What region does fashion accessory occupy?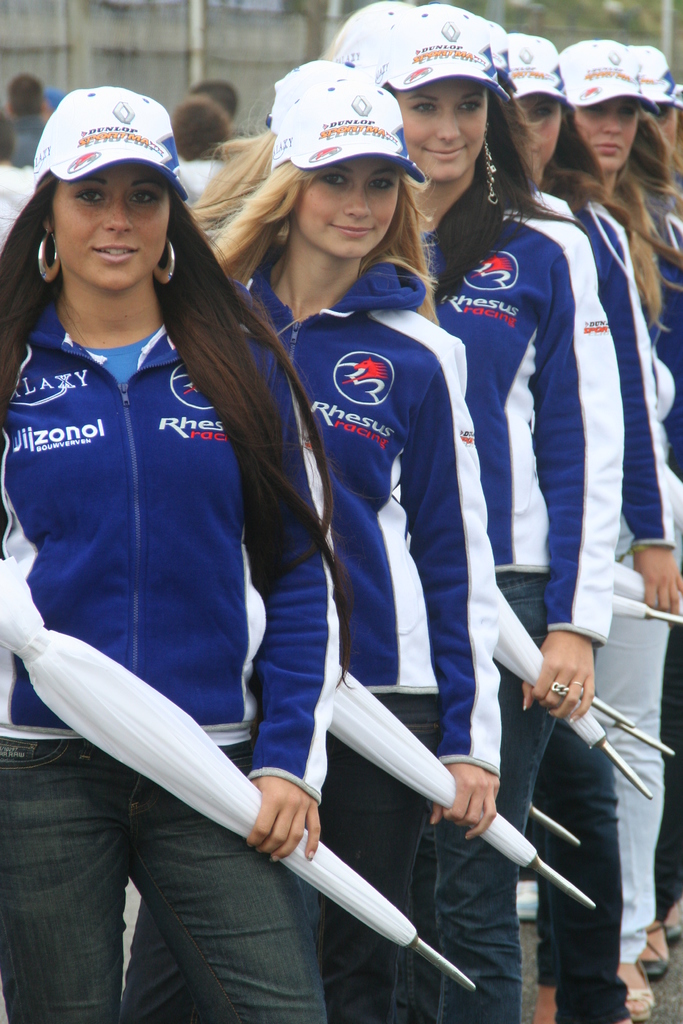
625,963,655,1021.
